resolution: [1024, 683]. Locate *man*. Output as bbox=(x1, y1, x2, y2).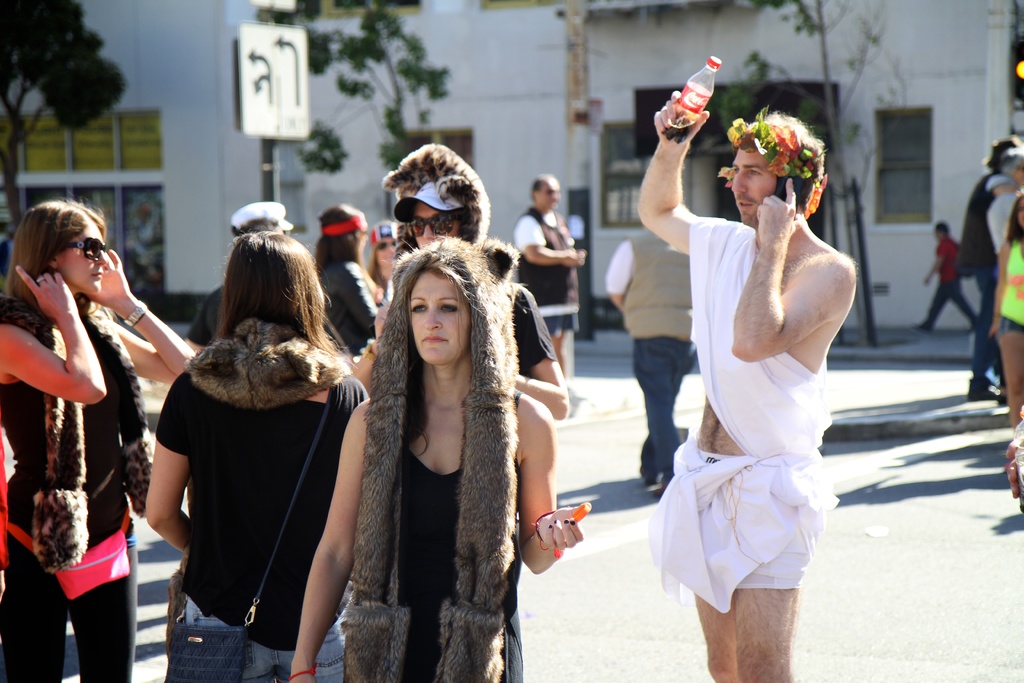
bbox=(516, 173, 588, 408).
